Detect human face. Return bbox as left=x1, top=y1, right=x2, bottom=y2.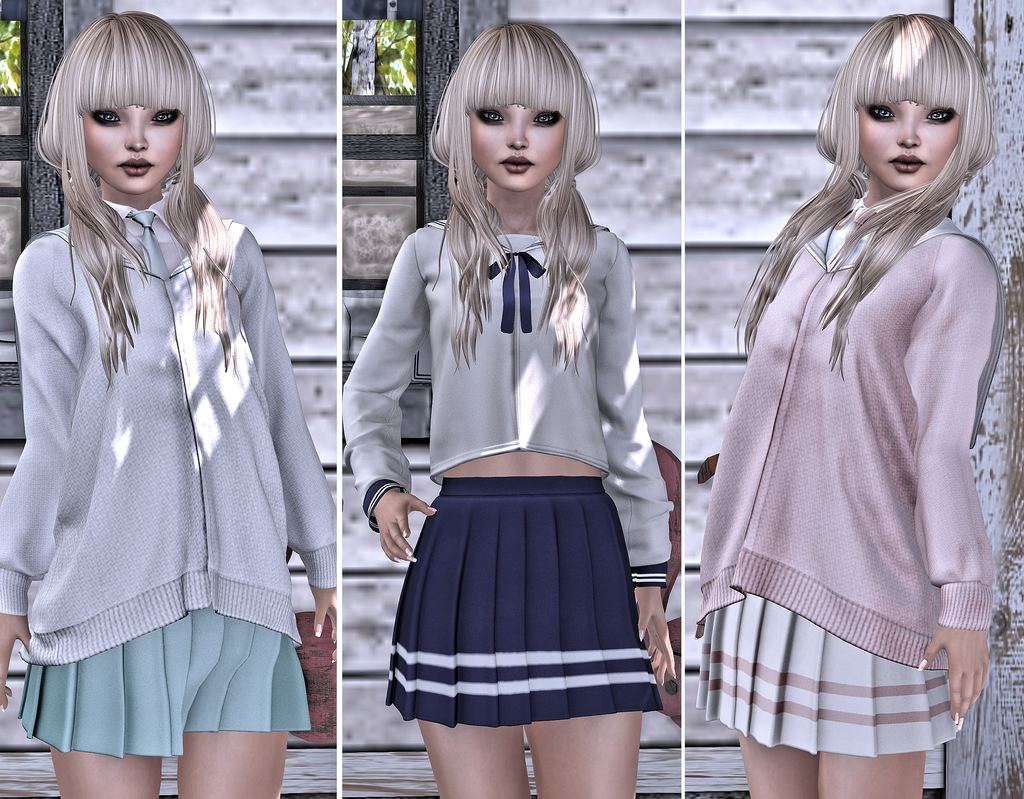
left=80, top=106, right=184, bottom=193.
